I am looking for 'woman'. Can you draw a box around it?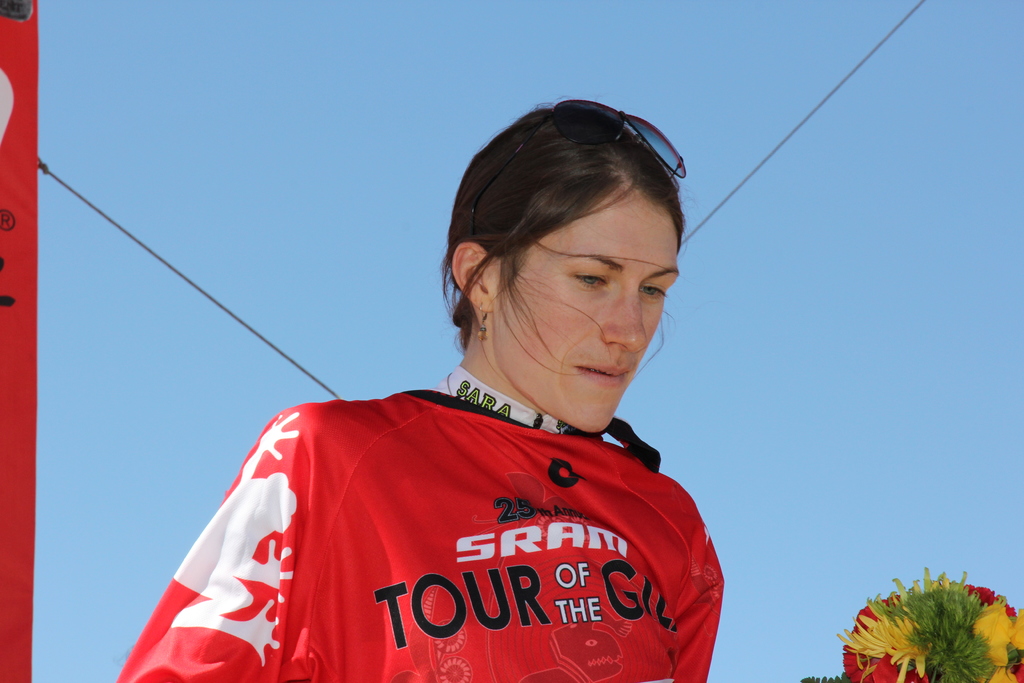
Sure, the bounding box is bbox=[115, 97, 724, 682].
